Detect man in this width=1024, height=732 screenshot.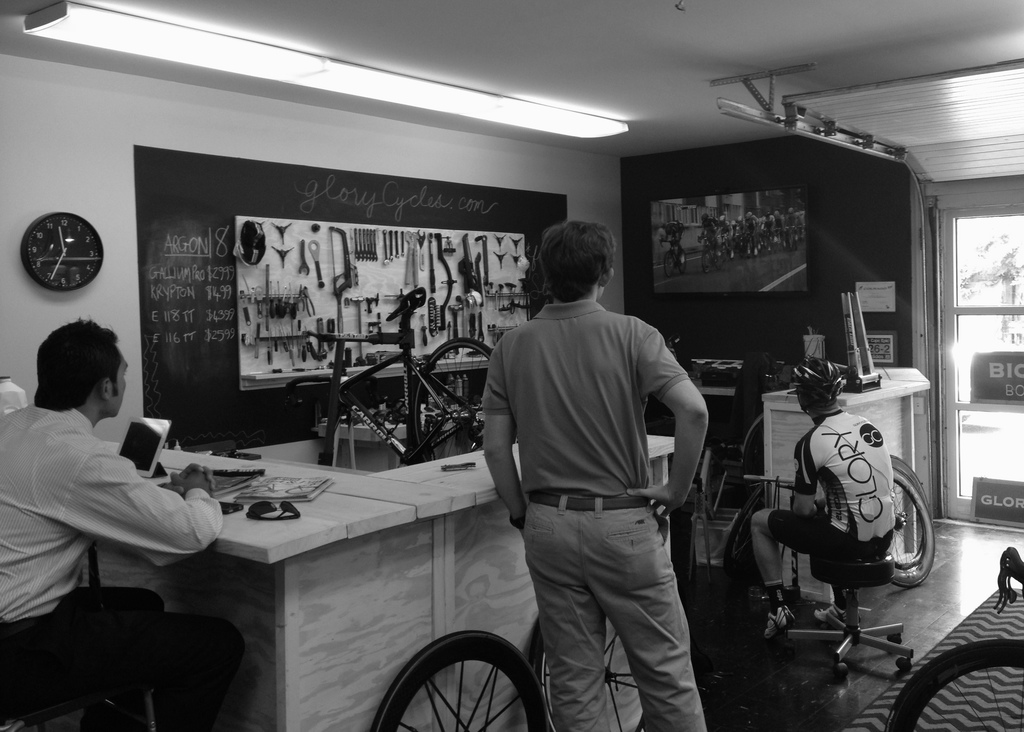
Detection: <region>749, 360, 897, 640</region>.
